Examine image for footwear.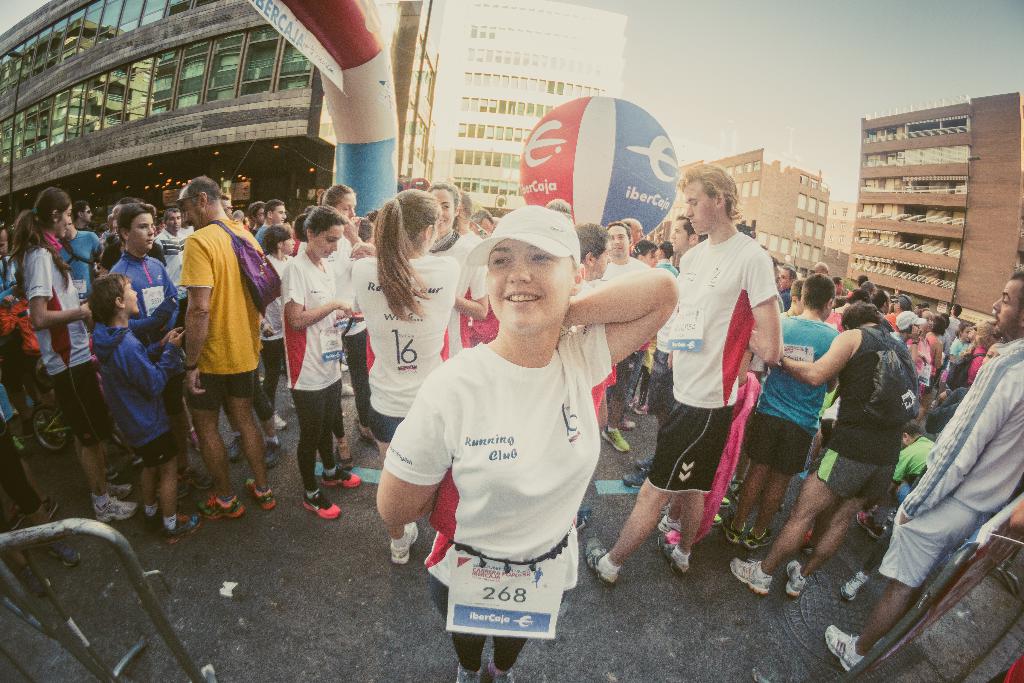
Examination result: (735,524,770,550).
